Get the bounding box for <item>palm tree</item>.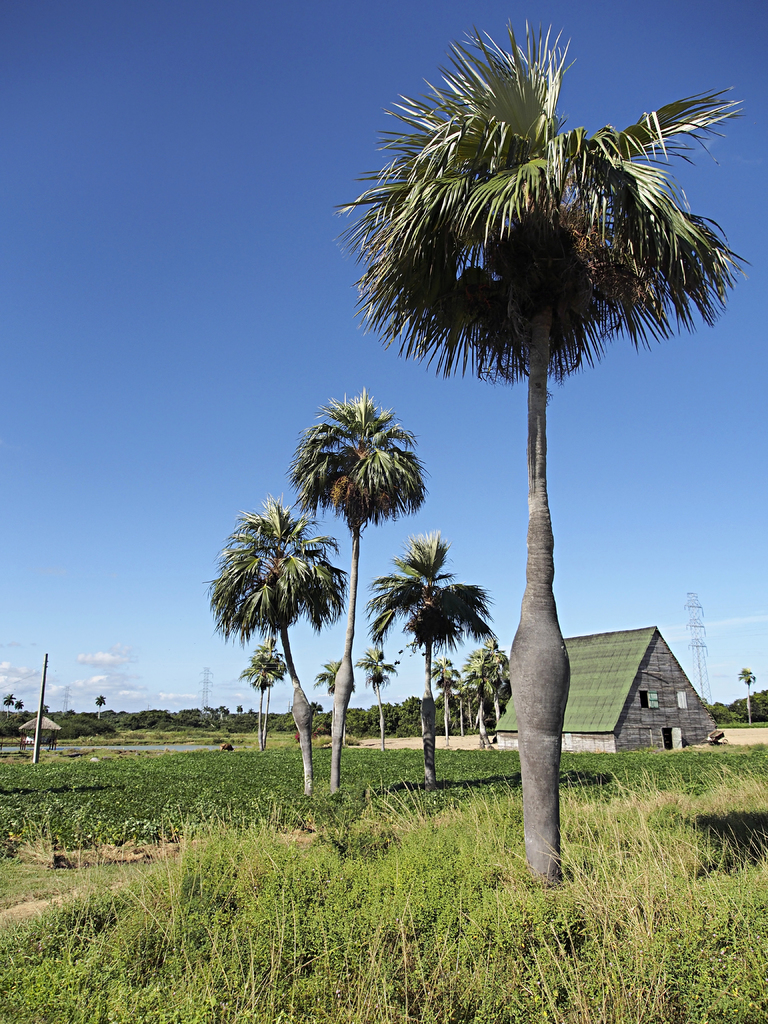
BBox(357, 630, 406, 764).
